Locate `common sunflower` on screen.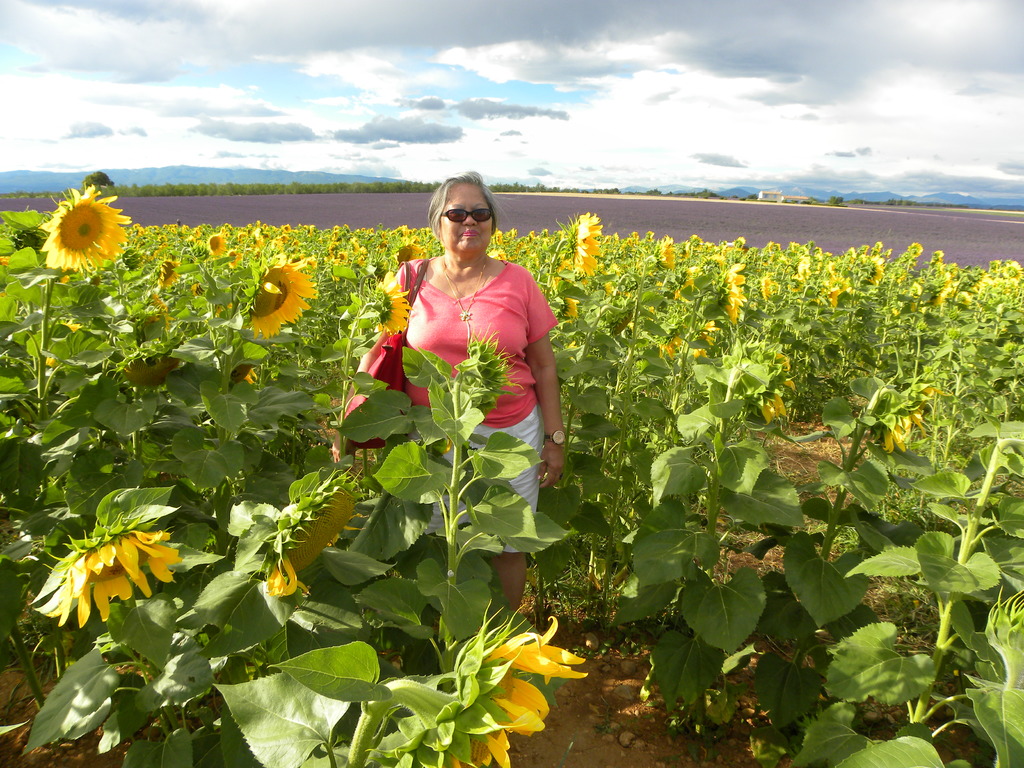
On screen at x1=371, y1=285, x2=412, y2=337.
